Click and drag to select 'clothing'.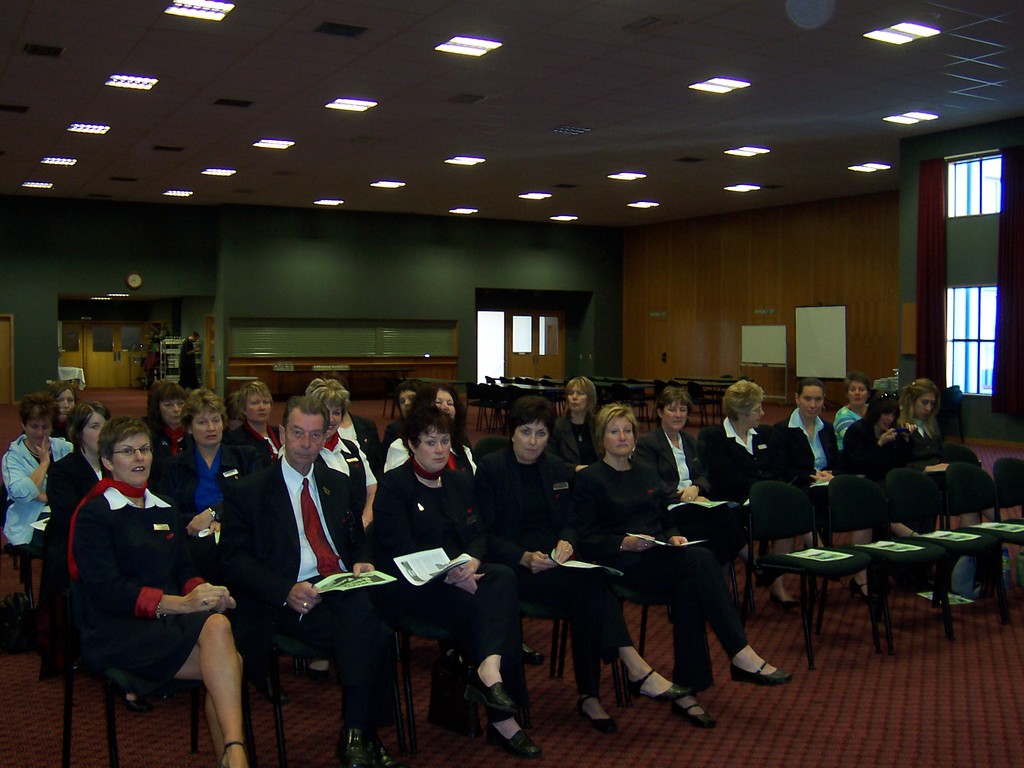
Selection: left=40, top=460, right=221, bottom=714.
